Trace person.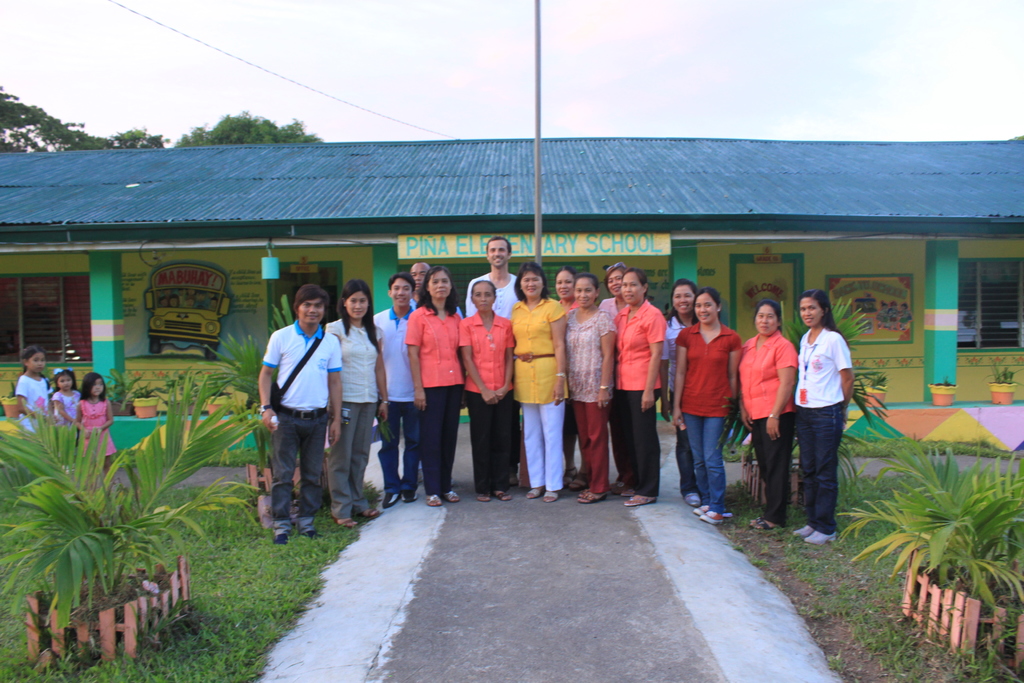
Traced to pyautogui.locateOnScreen(794, 290, 856, 545).
